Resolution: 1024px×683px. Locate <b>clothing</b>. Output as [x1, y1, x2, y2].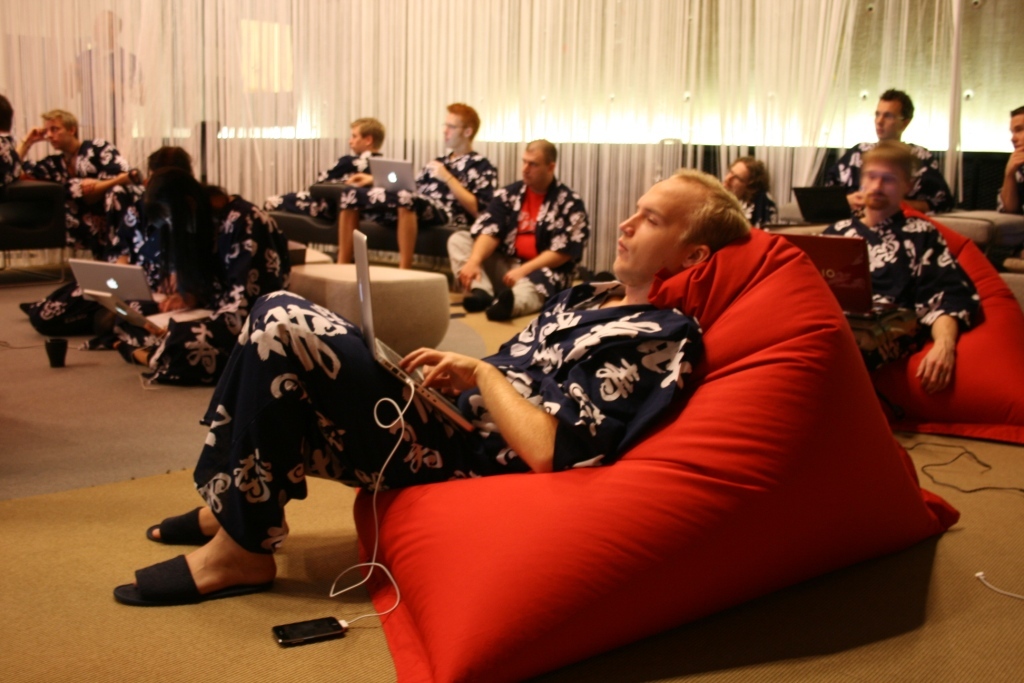
[341, 149, 498, 229].
